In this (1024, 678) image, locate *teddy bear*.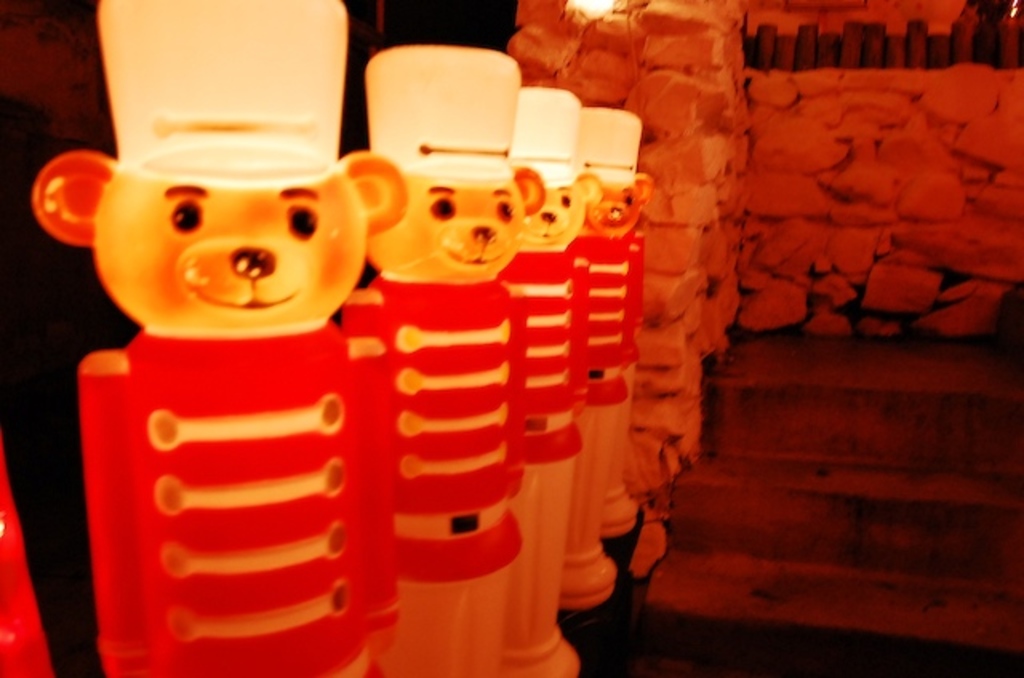
Bounding box: Rect(34, 0, 408, 676).
